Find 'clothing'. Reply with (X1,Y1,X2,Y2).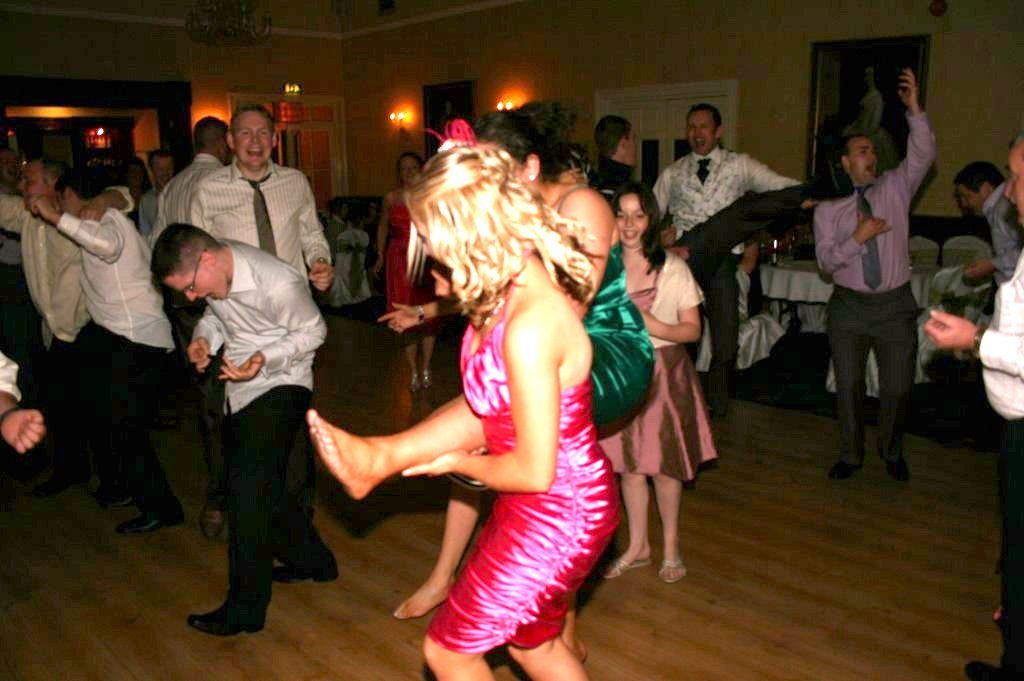
(187,165,331,503).
